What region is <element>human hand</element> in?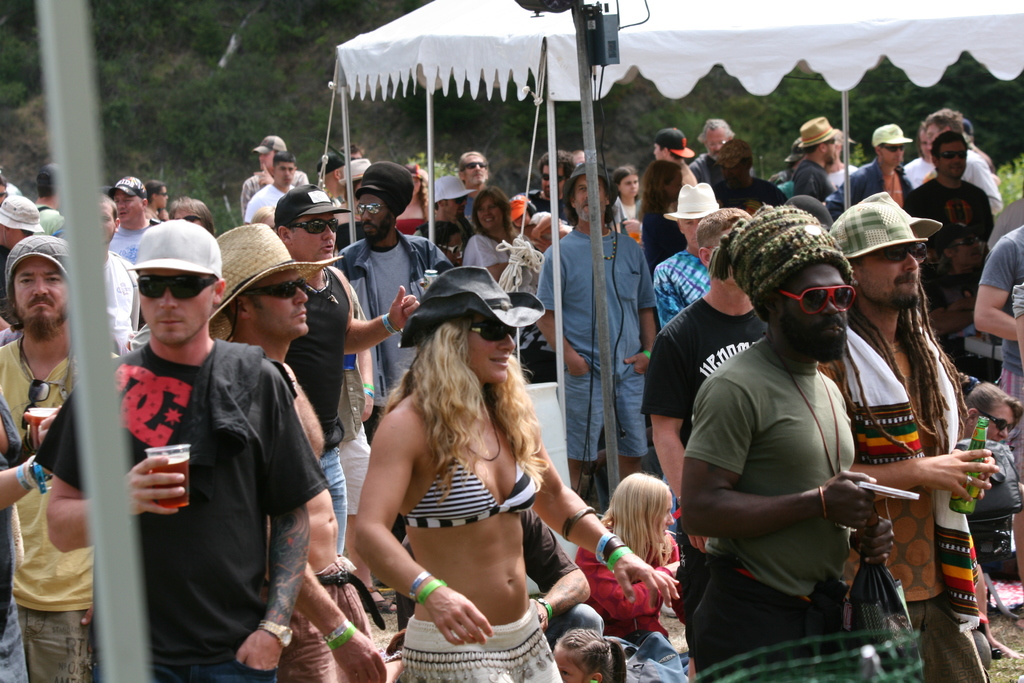
Rect(23, 409, 33, 425).
